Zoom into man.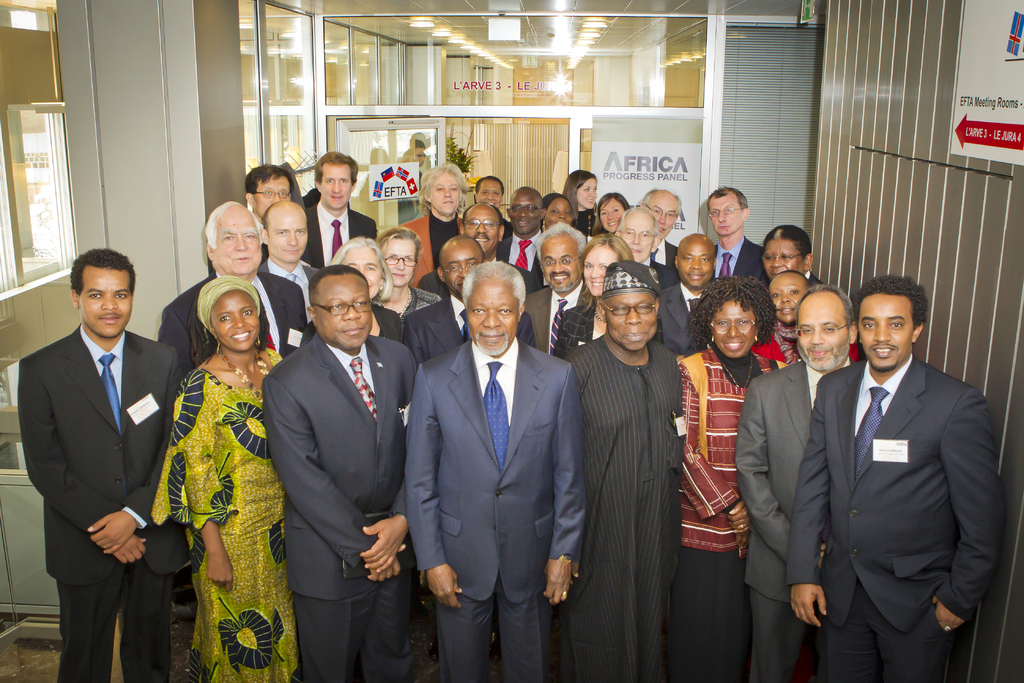
Zoom target: bbox=[400, 236, 485, 362].
